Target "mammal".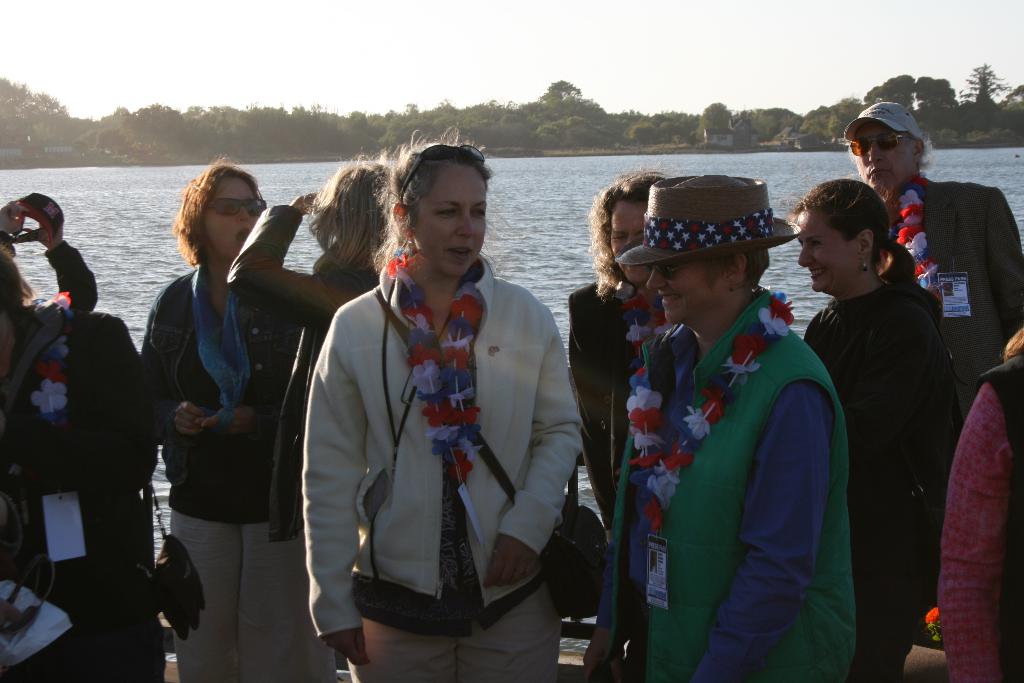
Target region: [left=614, top=167, right=851, bottom=682].
